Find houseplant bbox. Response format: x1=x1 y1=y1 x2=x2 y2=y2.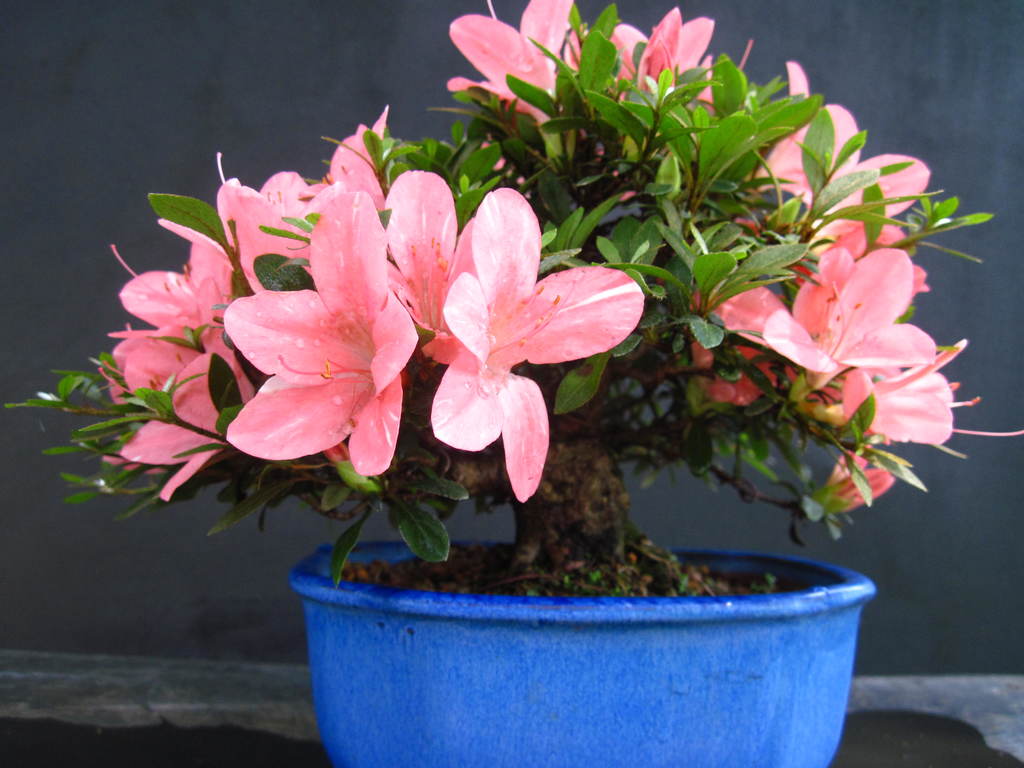
x1=63 y1=76 x2=1014 y2=748.
